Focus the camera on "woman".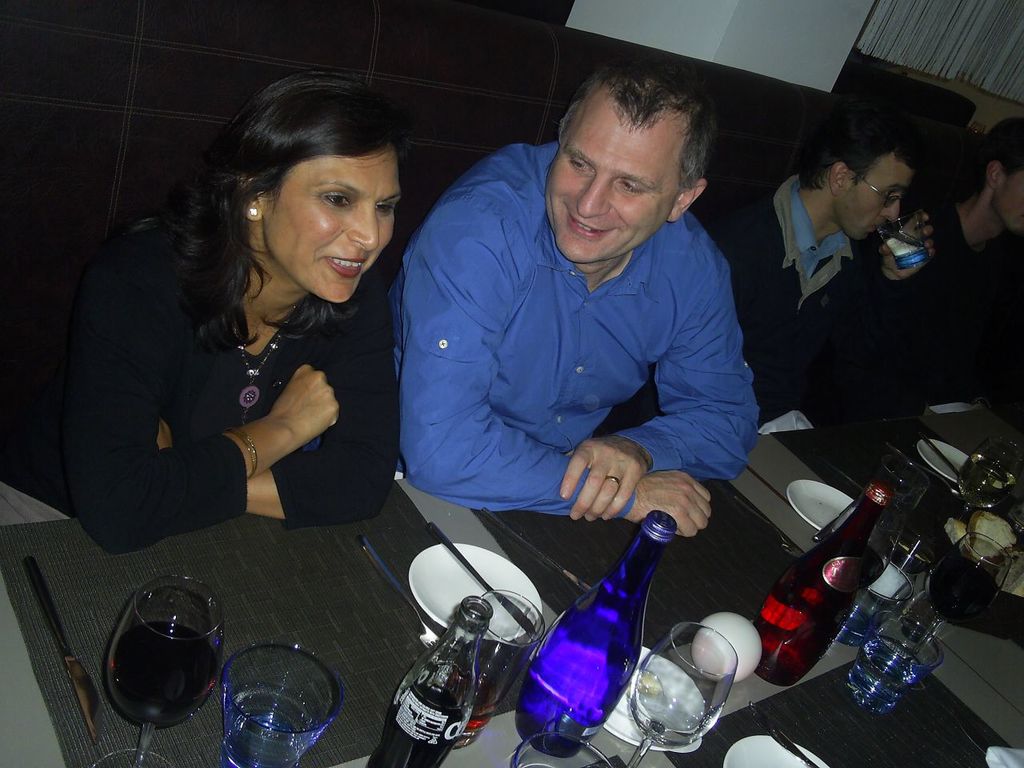
Focus region: {"x1": 0, "y1": 60, "x2": 410, "y2": 569}.
